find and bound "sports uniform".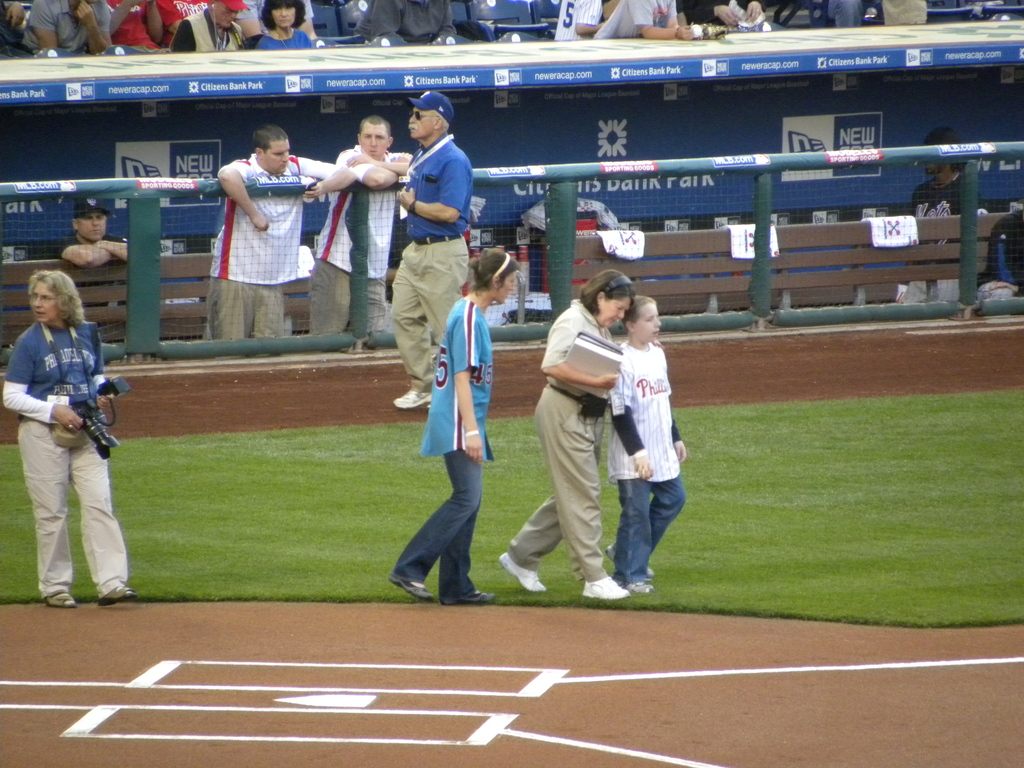
Bound: box(417, 297, 499, 460).
